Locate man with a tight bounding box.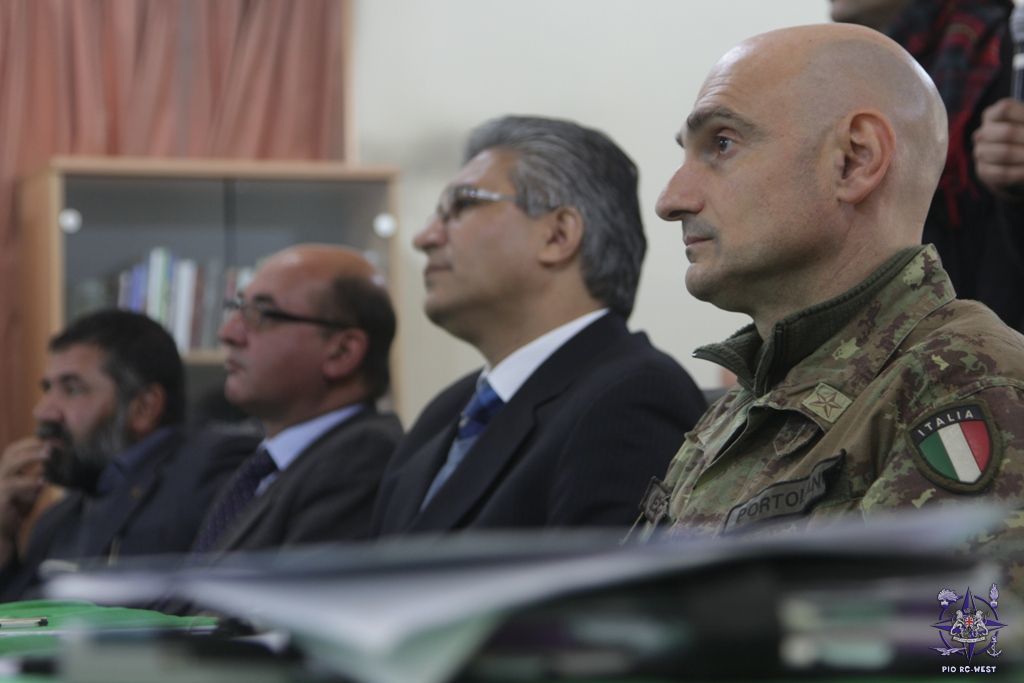
x1=829, y1=0, x2=1023, y2=331.
